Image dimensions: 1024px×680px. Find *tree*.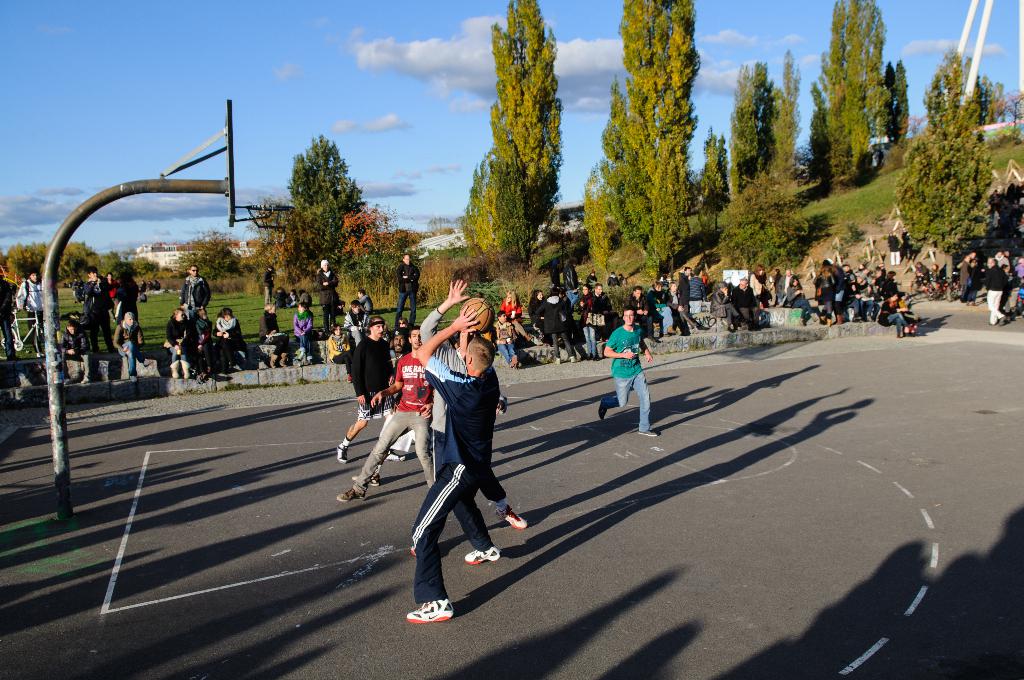
Rect(598, 0, 700, 283).
